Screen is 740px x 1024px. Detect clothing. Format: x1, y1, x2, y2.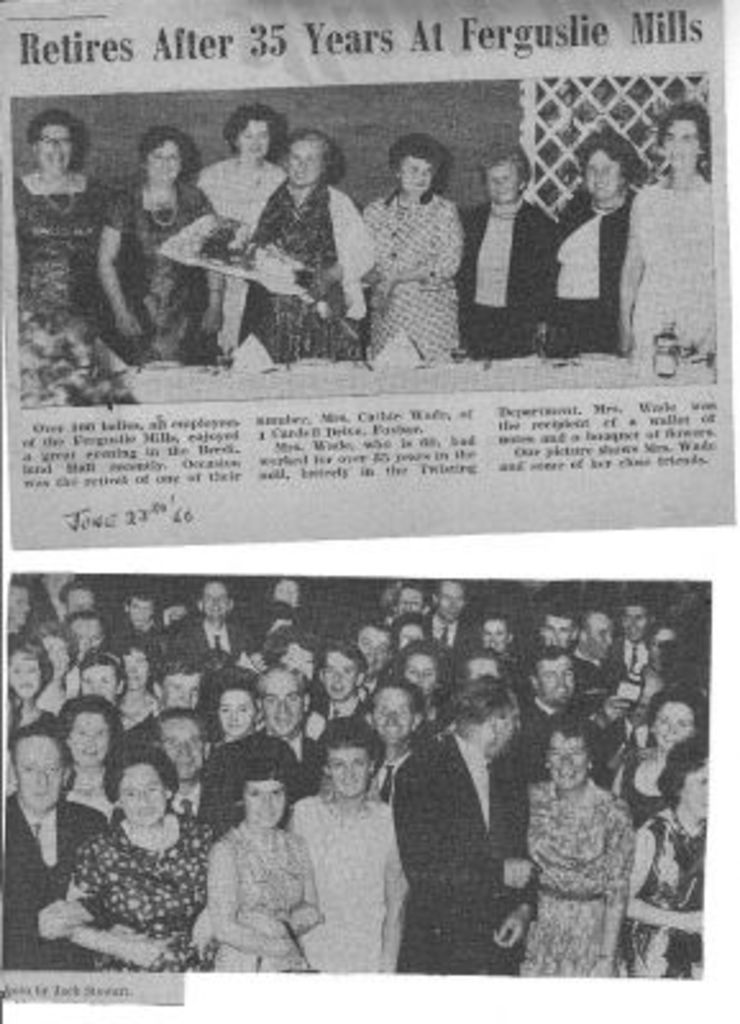
95, 187, 202, 356.
